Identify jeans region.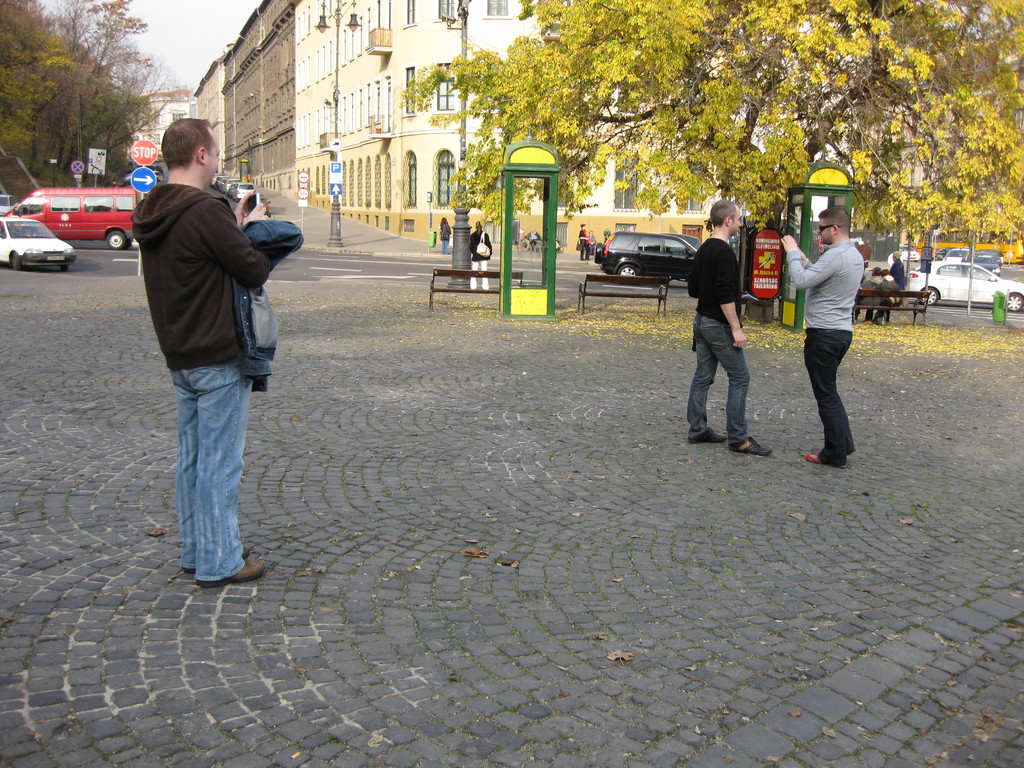
Region: (469,262,492,289).
